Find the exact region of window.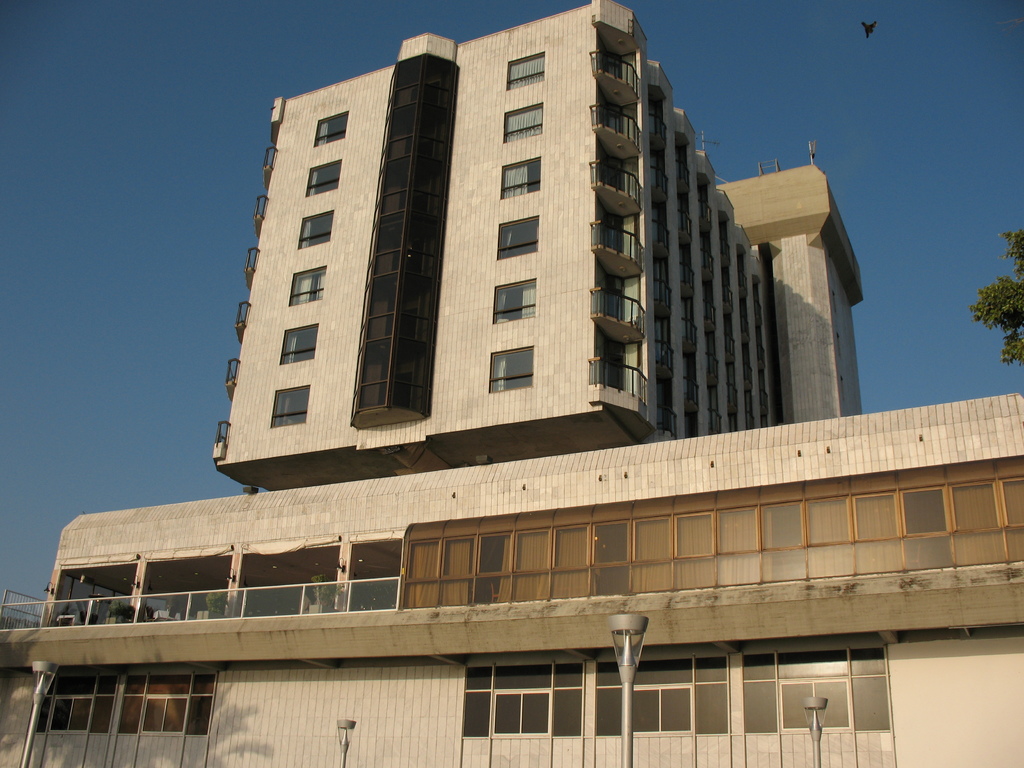
Exact region: {"left": 499, "top": 211, "right": 536, "bottom": 261}.
